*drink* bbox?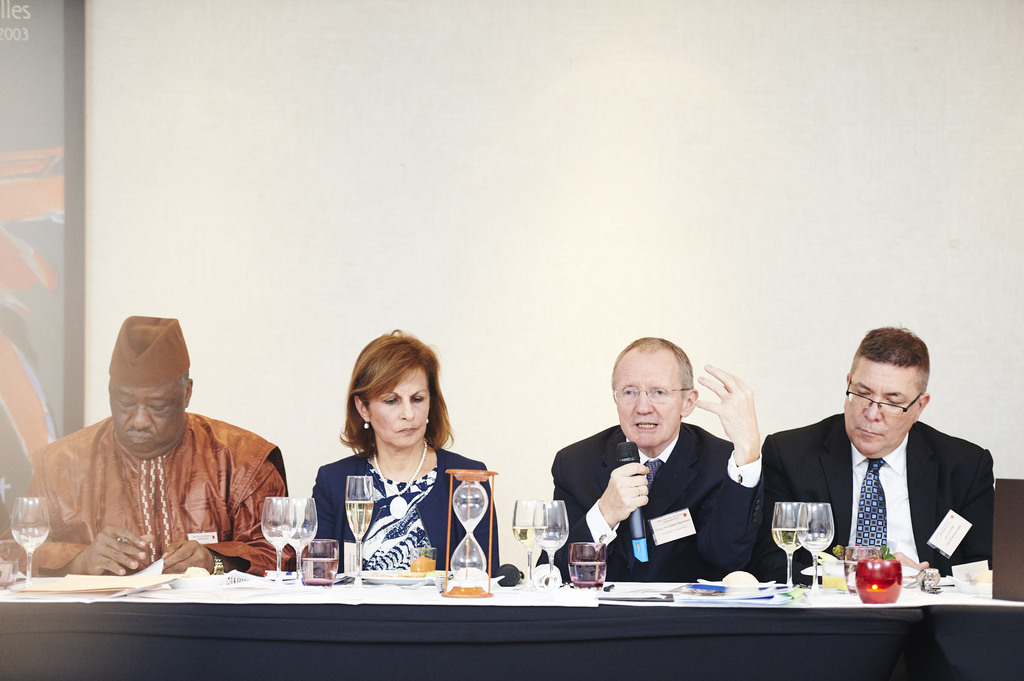
box(570, 562, 605, 588)
